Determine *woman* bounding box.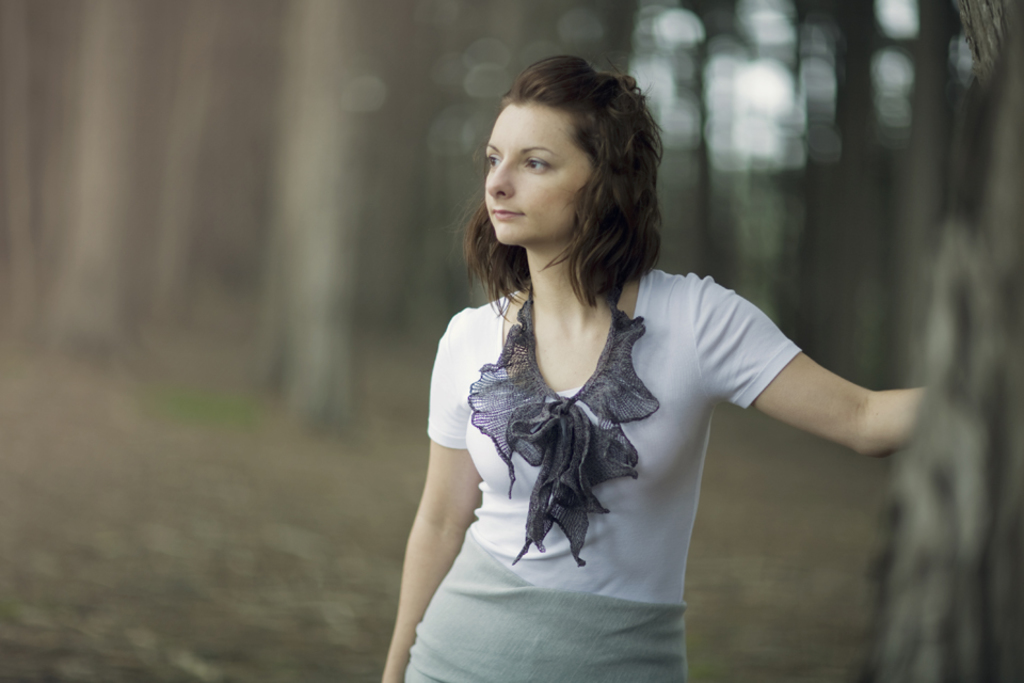
Determined: bbox=[379, 61, 892, 667].
